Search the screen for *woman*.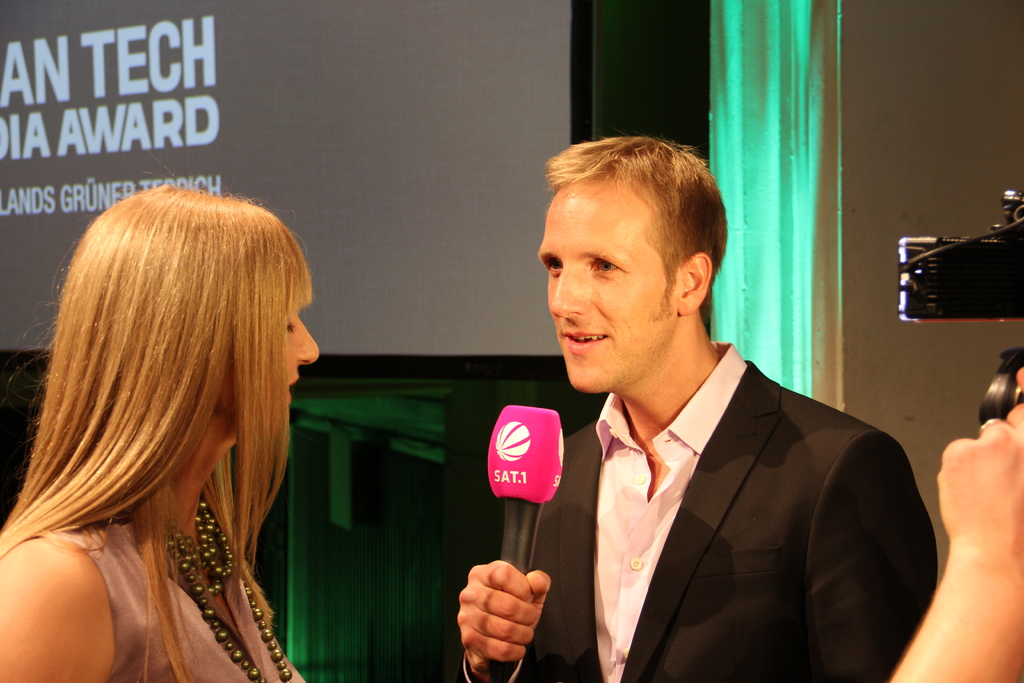
Found at pyautogui.locateOnScreen(3, 166, 371, 675).
